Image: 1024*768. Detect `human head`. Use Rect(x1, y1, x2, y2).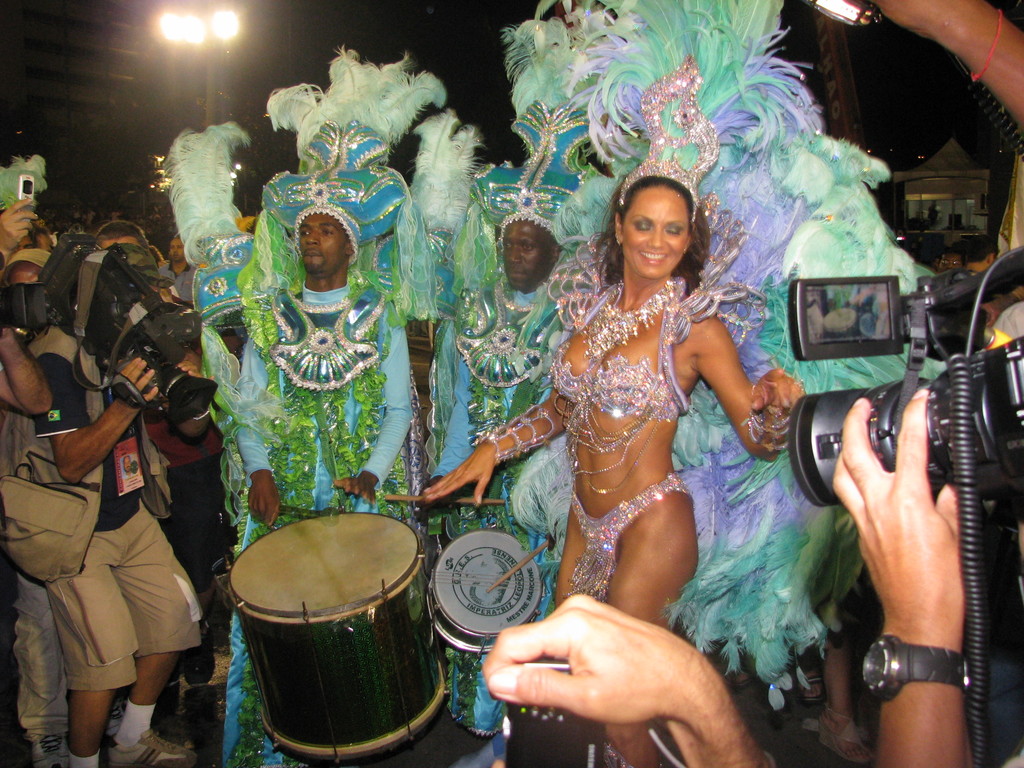
Rect(168, 237, 181, 258).
